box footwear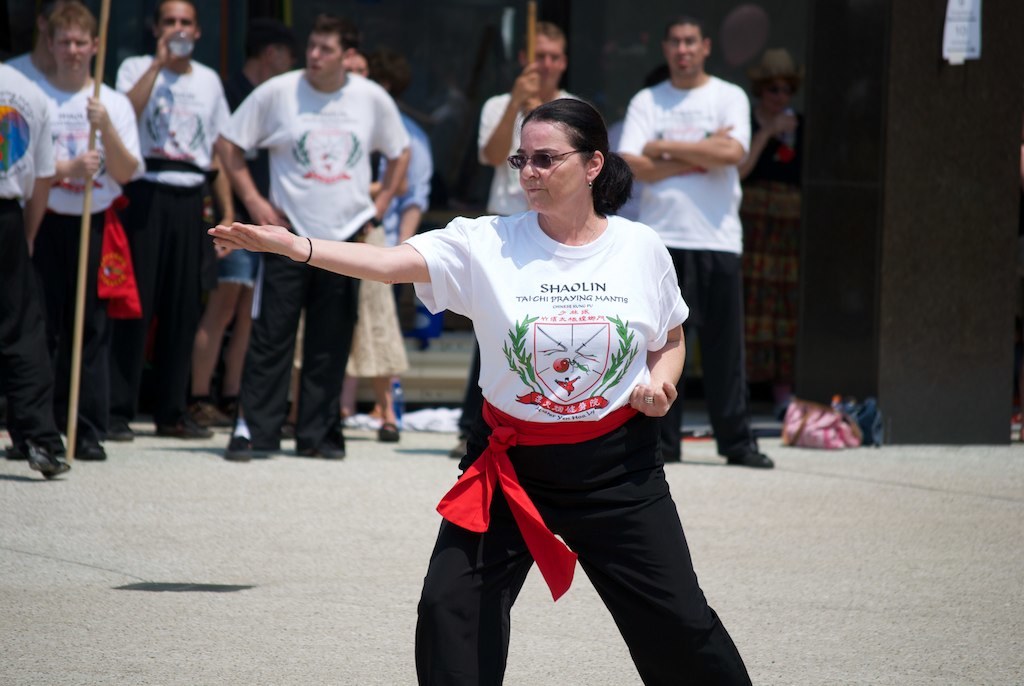
box(0, 441, 31, 463)
